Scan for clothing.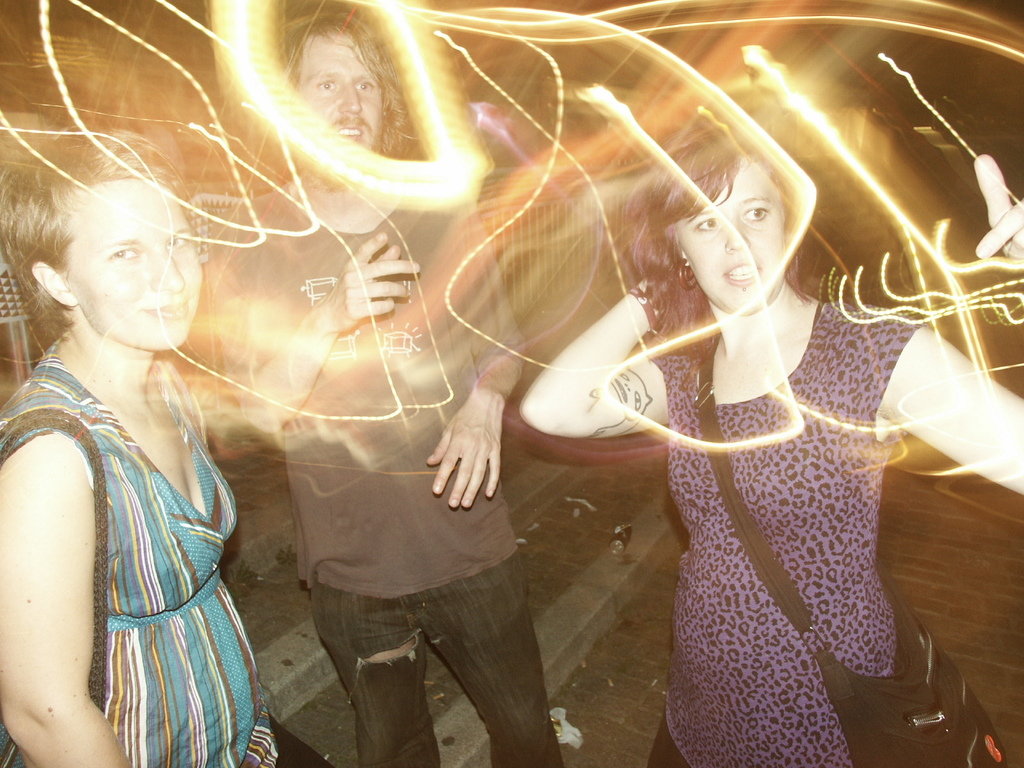
Scan result: box=[637, 289, 921, 767].
